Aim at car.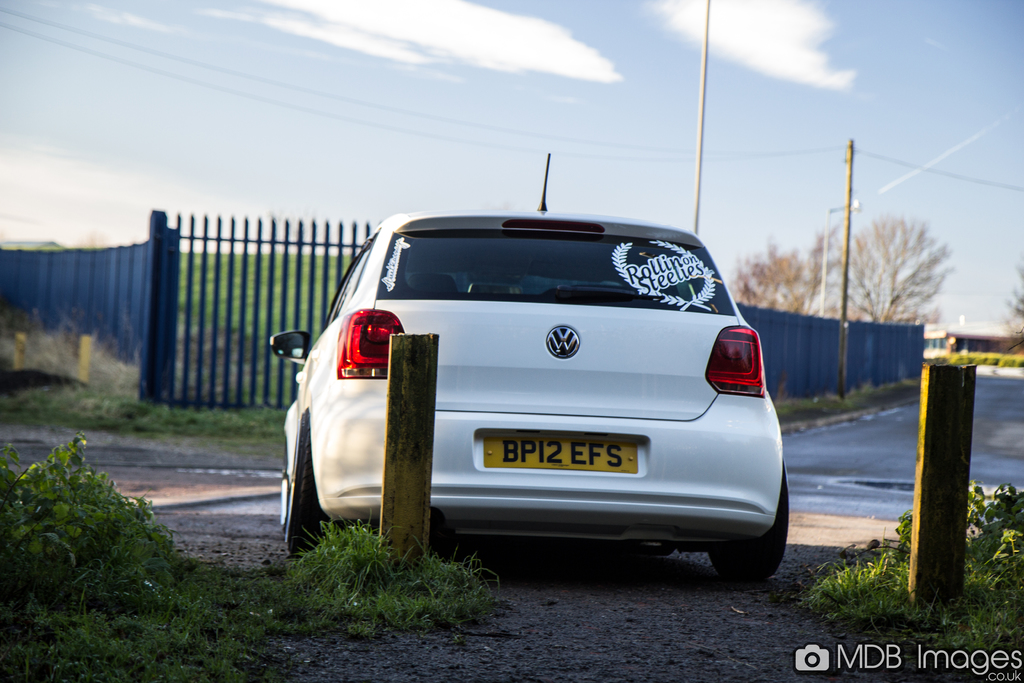
Aimed at bbox=(282, 158, 789, 588).
